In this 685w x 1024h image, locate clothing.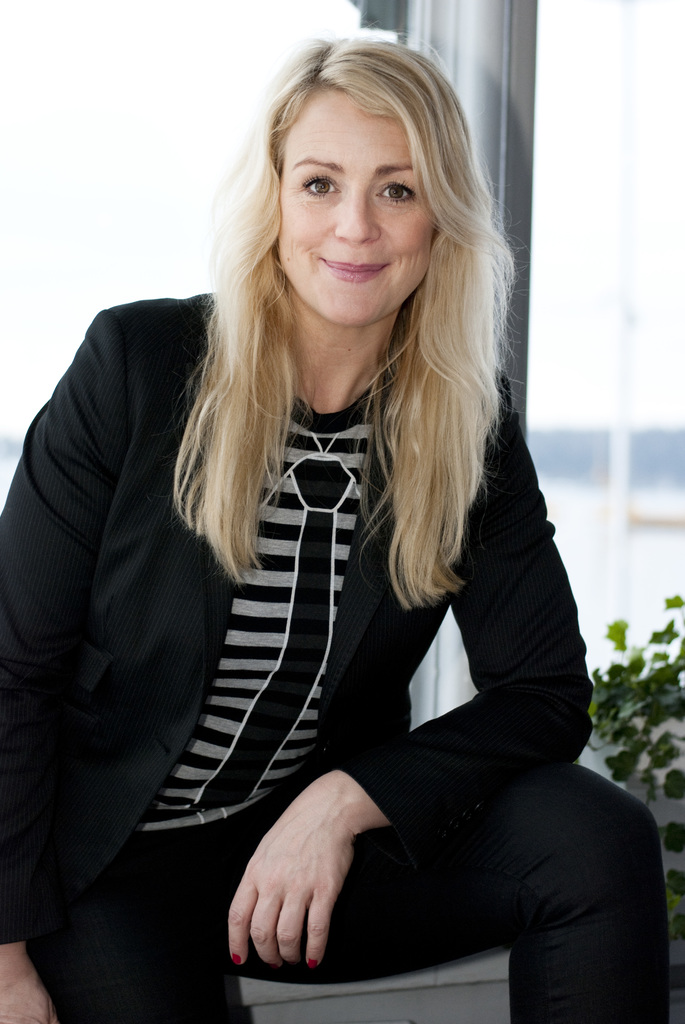
Bounding box: Rect(0, 292, 673, 1023).
